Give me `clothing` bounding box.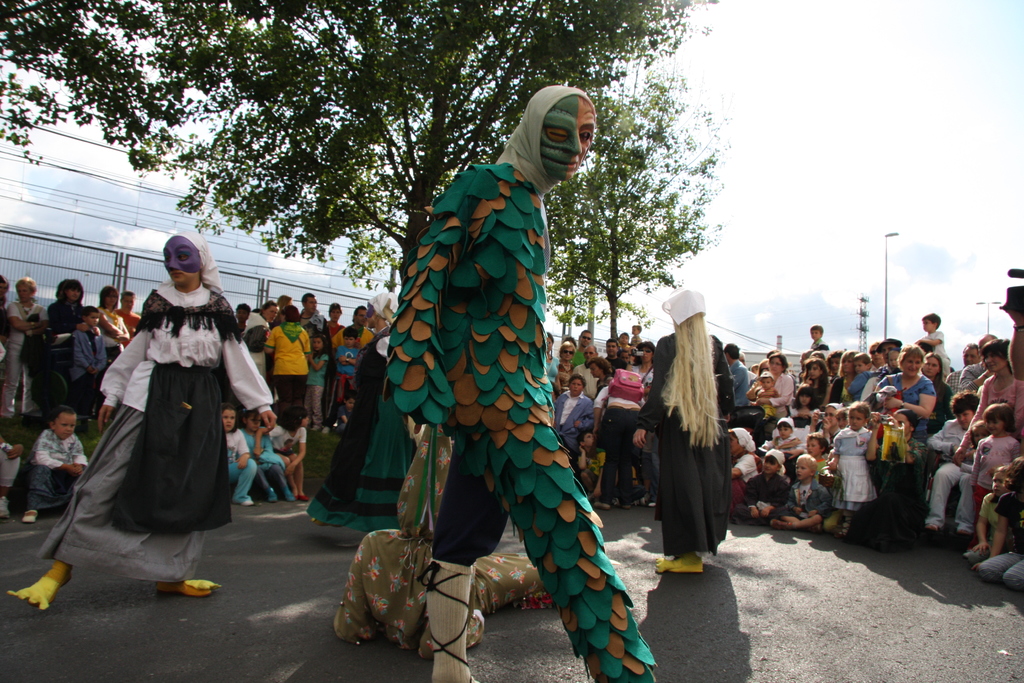
917:331:952:377.
